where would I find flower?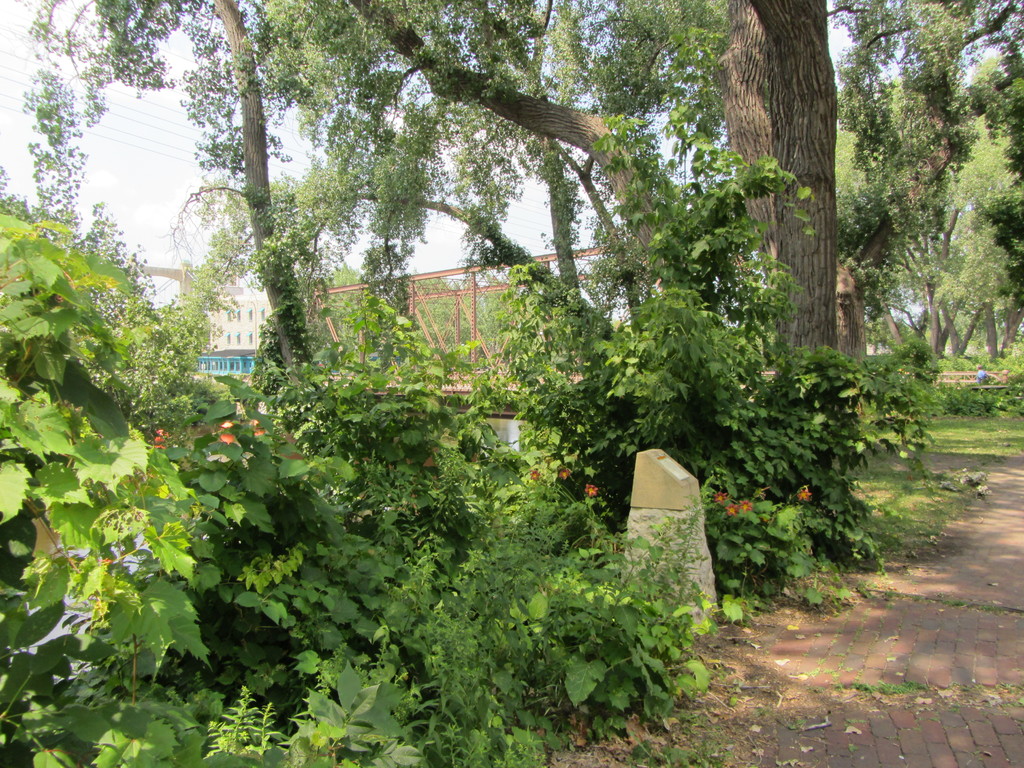
At bbox=[585, 484, 599, 492].
